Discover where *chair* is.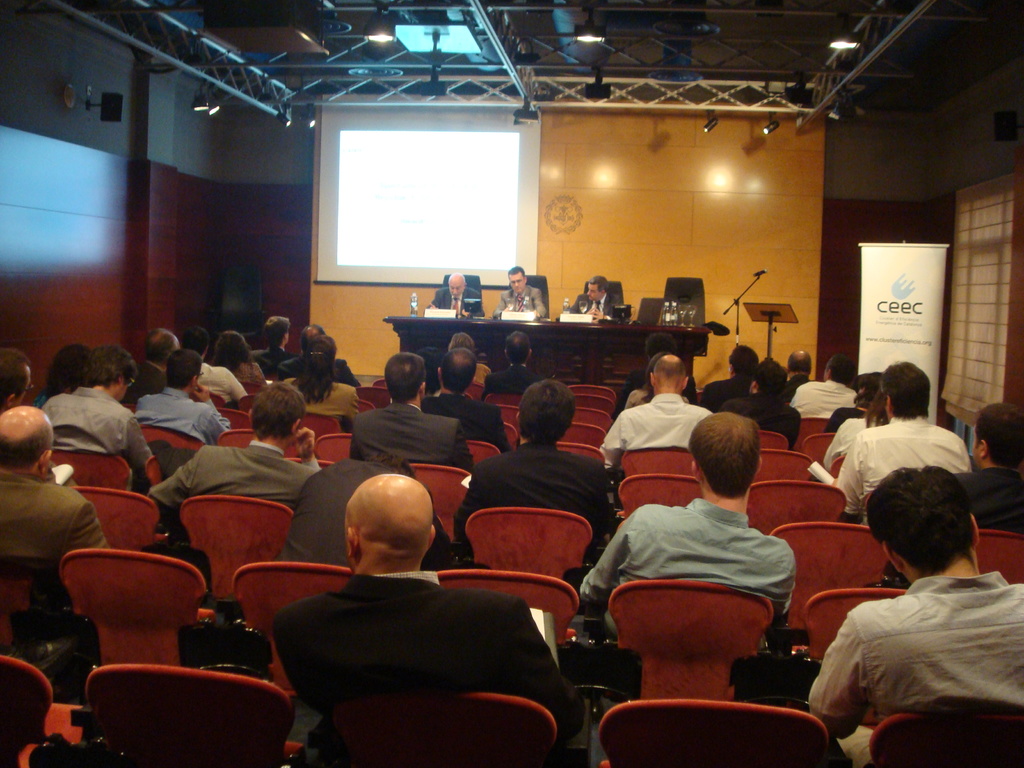
Discovered at {"x1": 463, "y1": 380, "x2": 485, "y2": 399}.
